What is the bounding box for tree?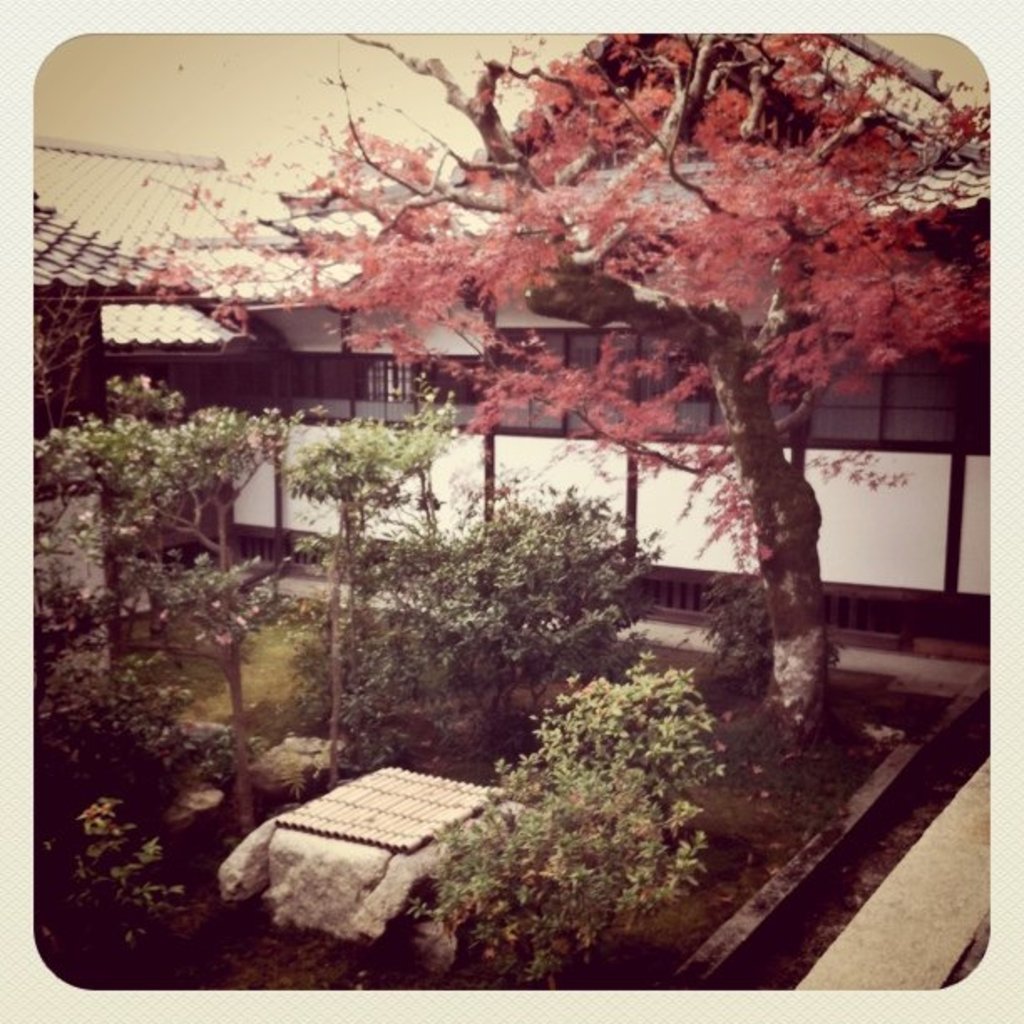
(75,390,291,845).
